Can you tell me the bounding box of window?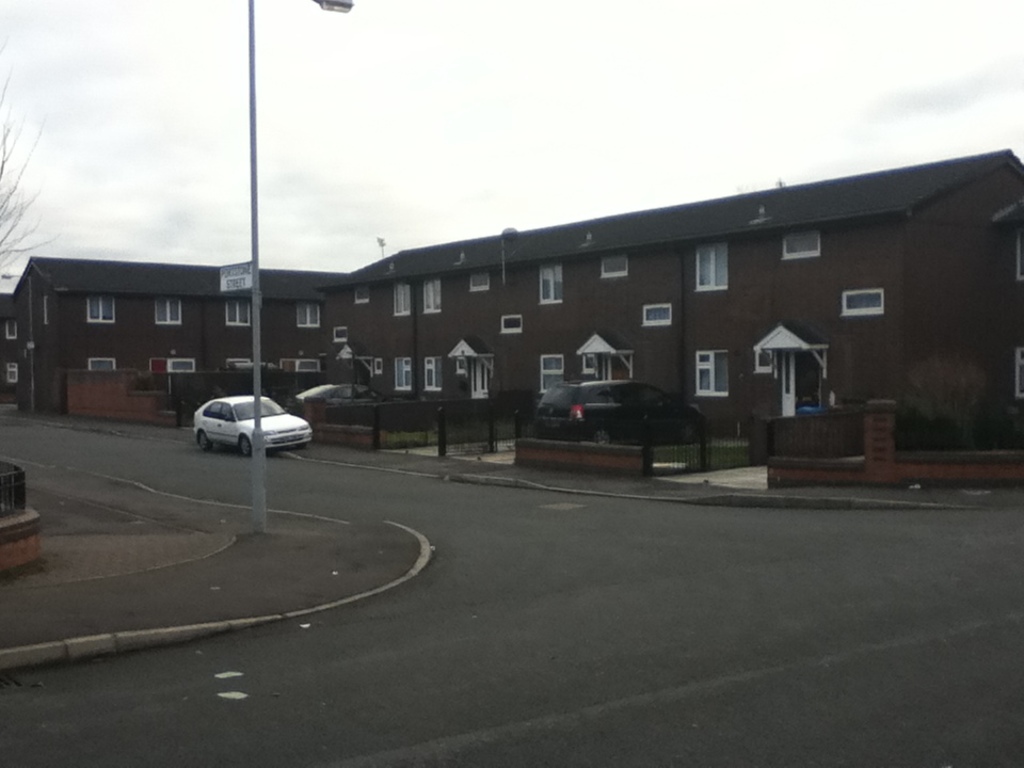
box(419, 276, 438, 316).
